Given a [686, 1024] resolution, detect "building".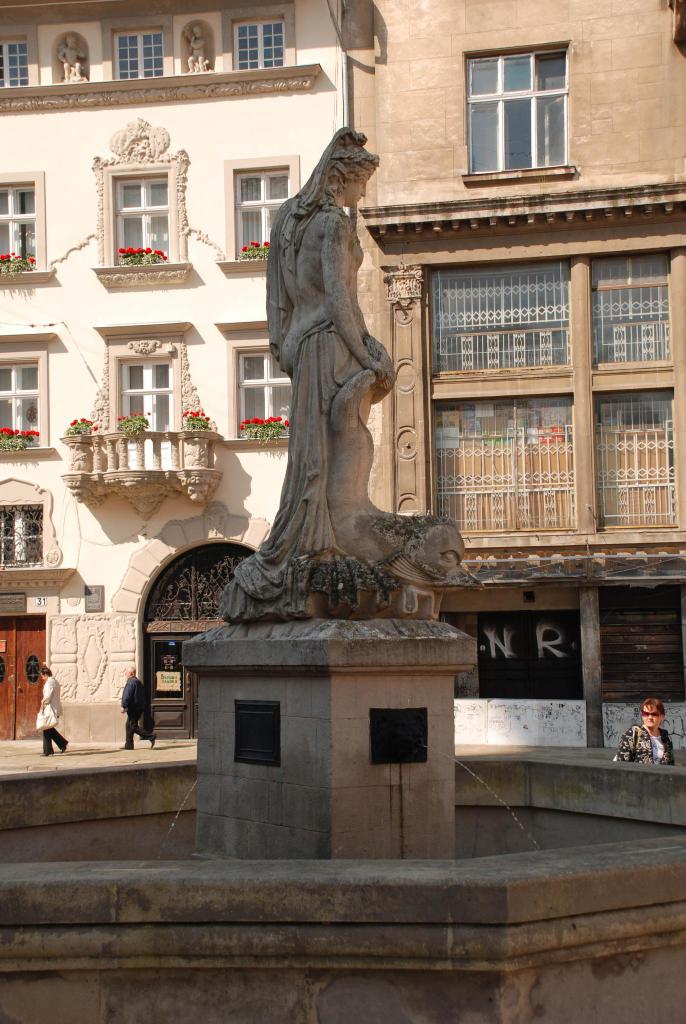
rect(348, 0, 685, 748).
